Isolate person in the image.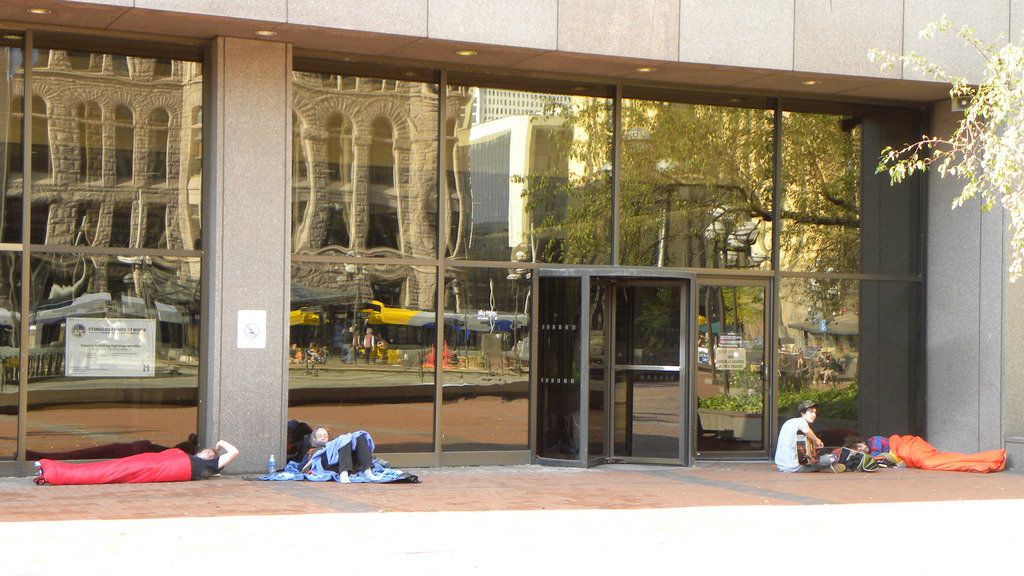
Isolated region: <bbox>35, 438, 238, 485</bbox>.
